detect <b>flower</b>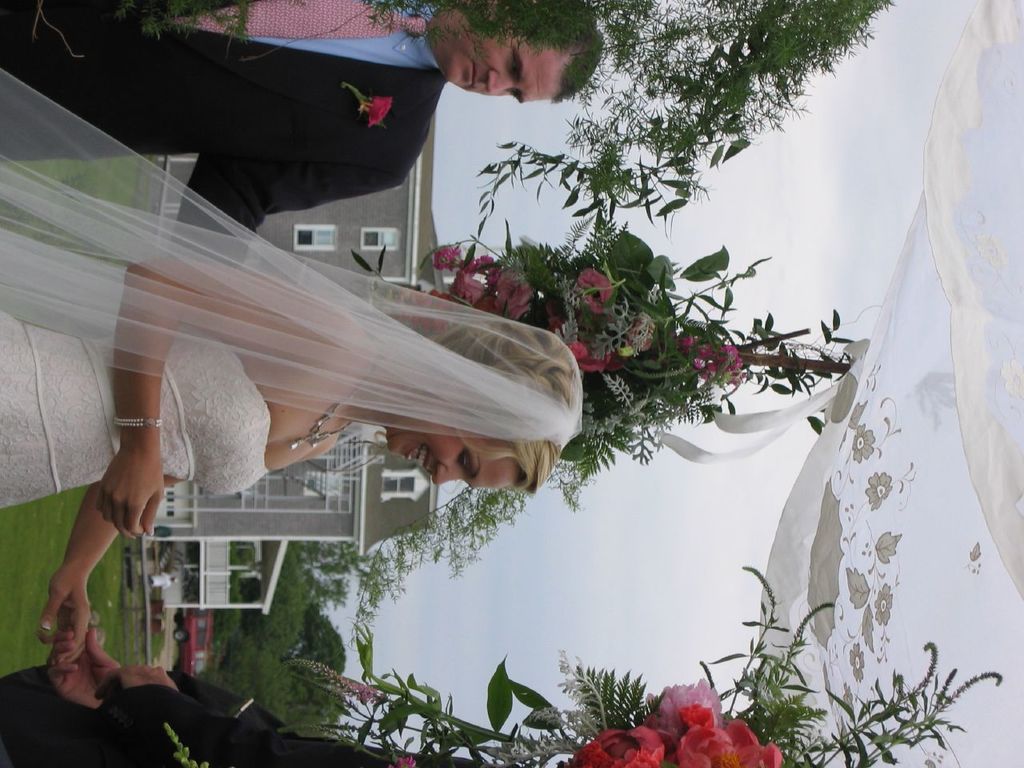
[x1=875, y1=584, x2=894, y2=628]
